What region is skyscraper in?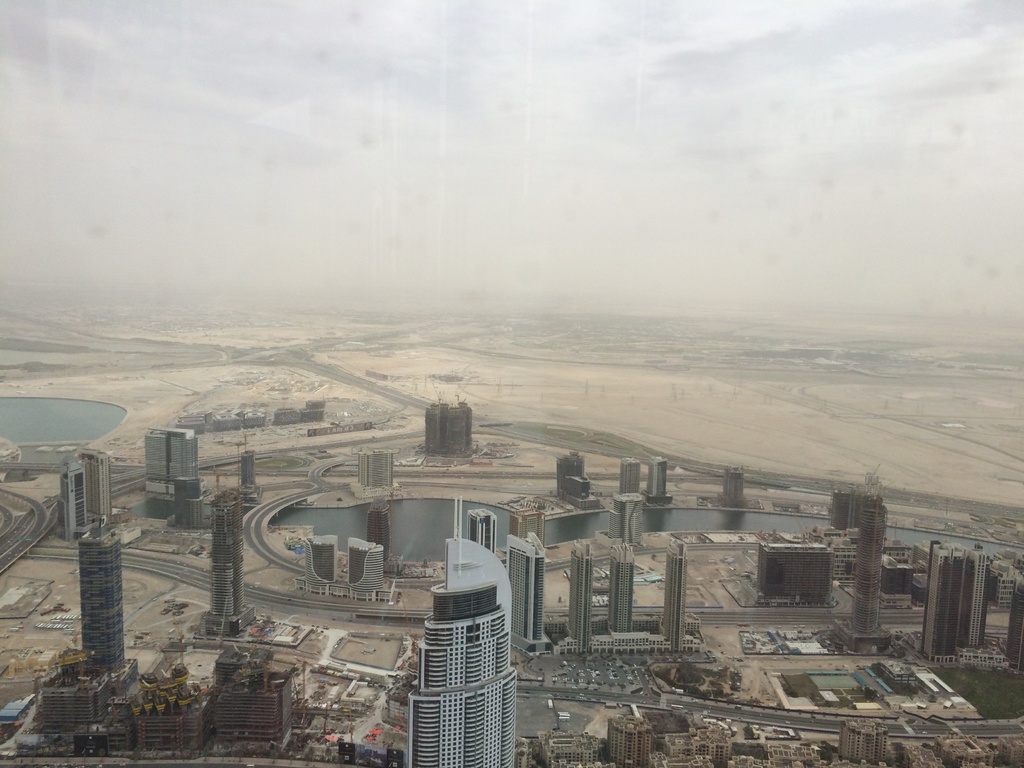
[206, 470, 262, 641].
